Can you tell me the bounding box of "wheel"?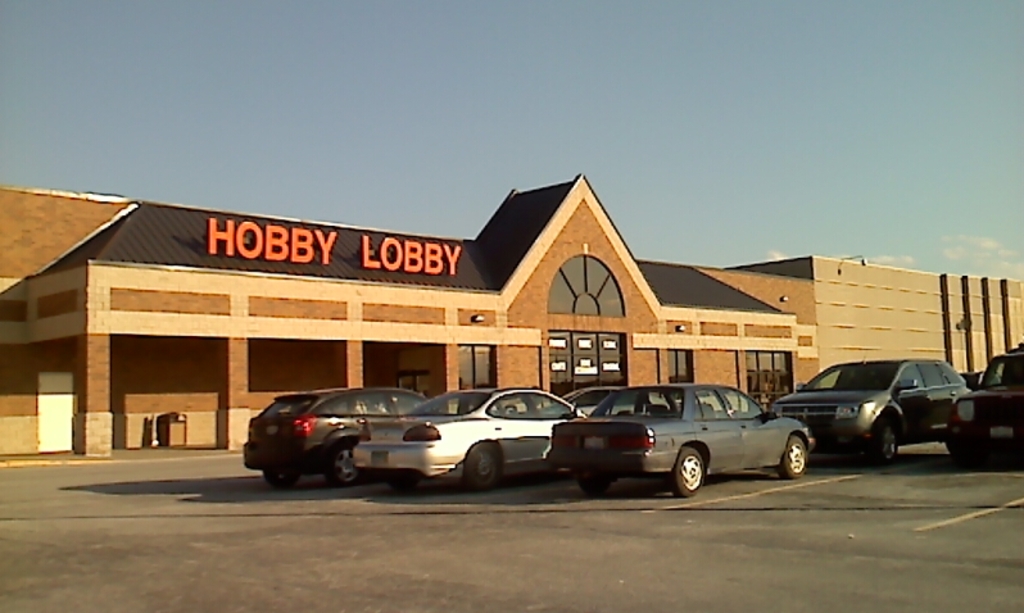
Rect(321, 439, 367, 489).
